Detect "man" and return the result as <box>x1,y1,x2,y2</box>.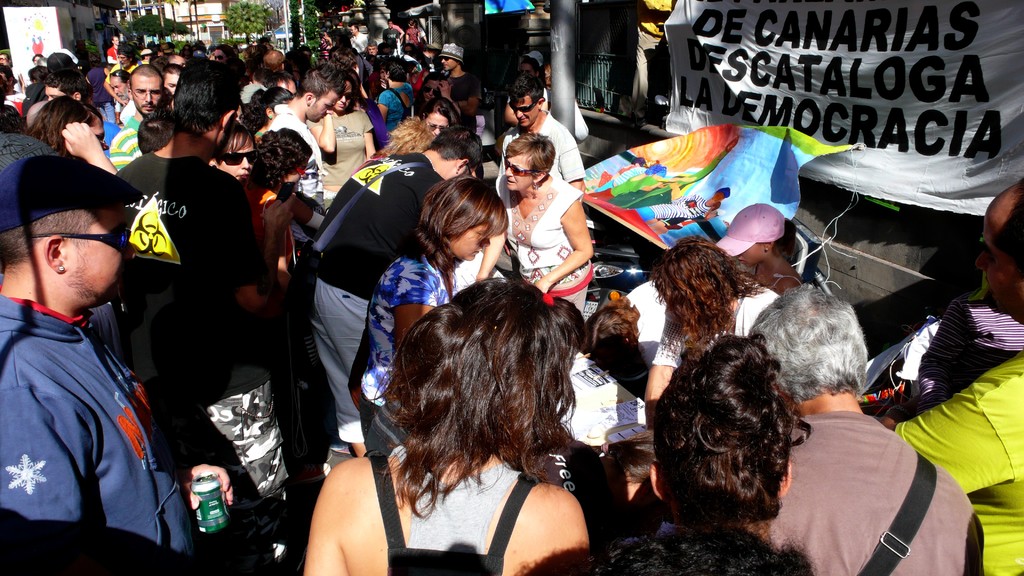
<box>345,22,378,65</box>.
